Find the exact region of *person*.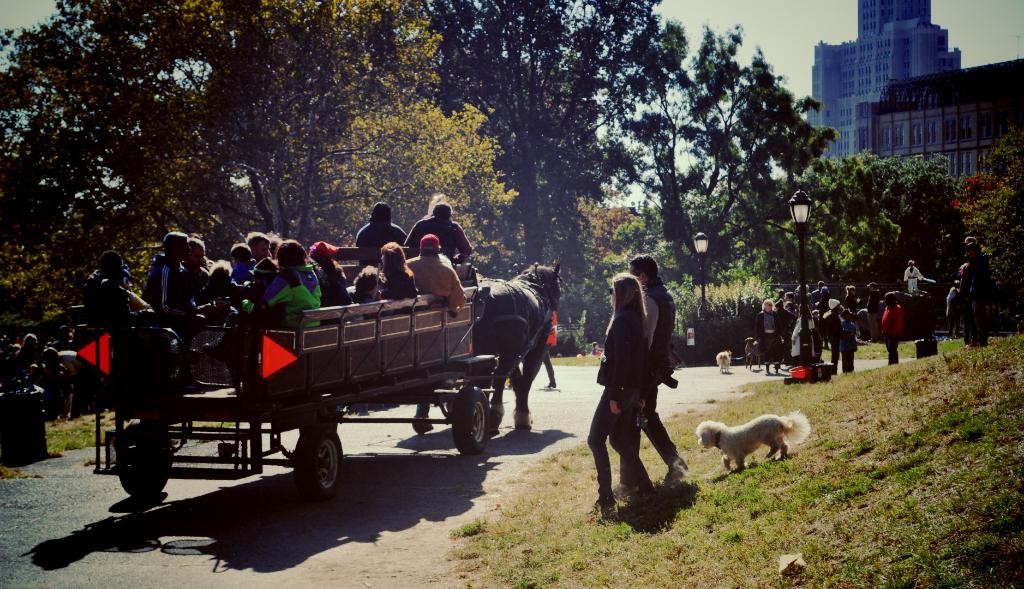
Exact region: 792, 282, 819, 298.
